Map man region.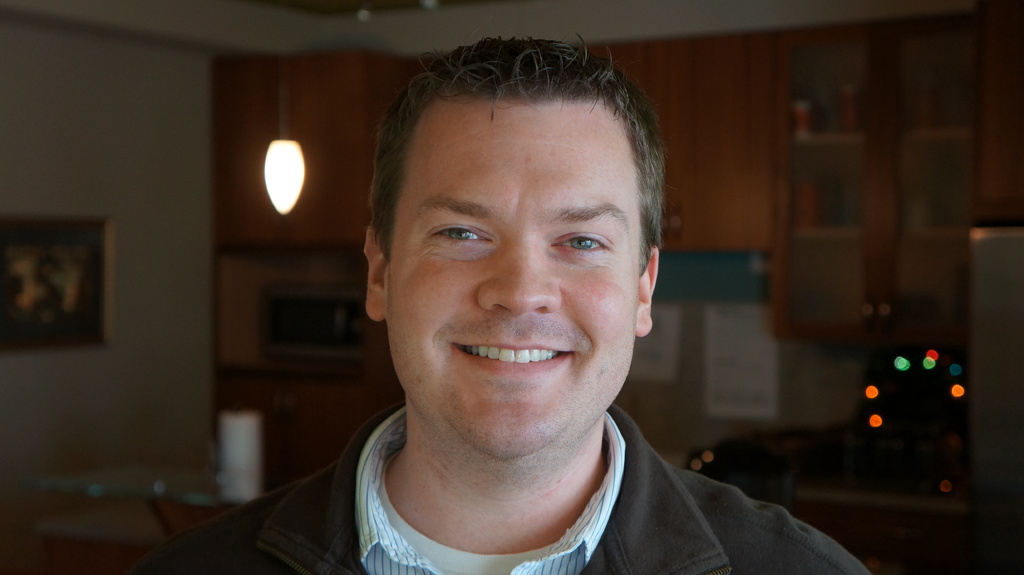
Mapped to box(150, 32, 867, 574).
